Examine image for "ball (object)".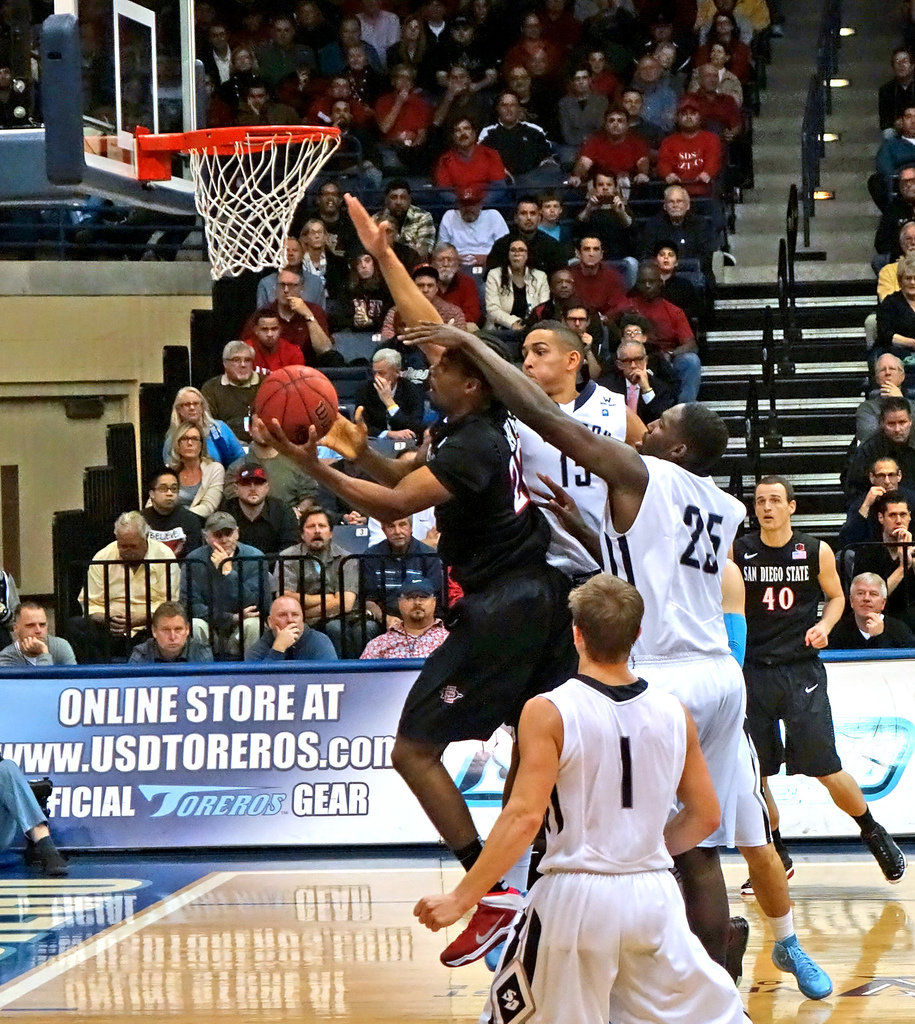
Examination result: [left=257, top=361, right=334, bottom=440].
